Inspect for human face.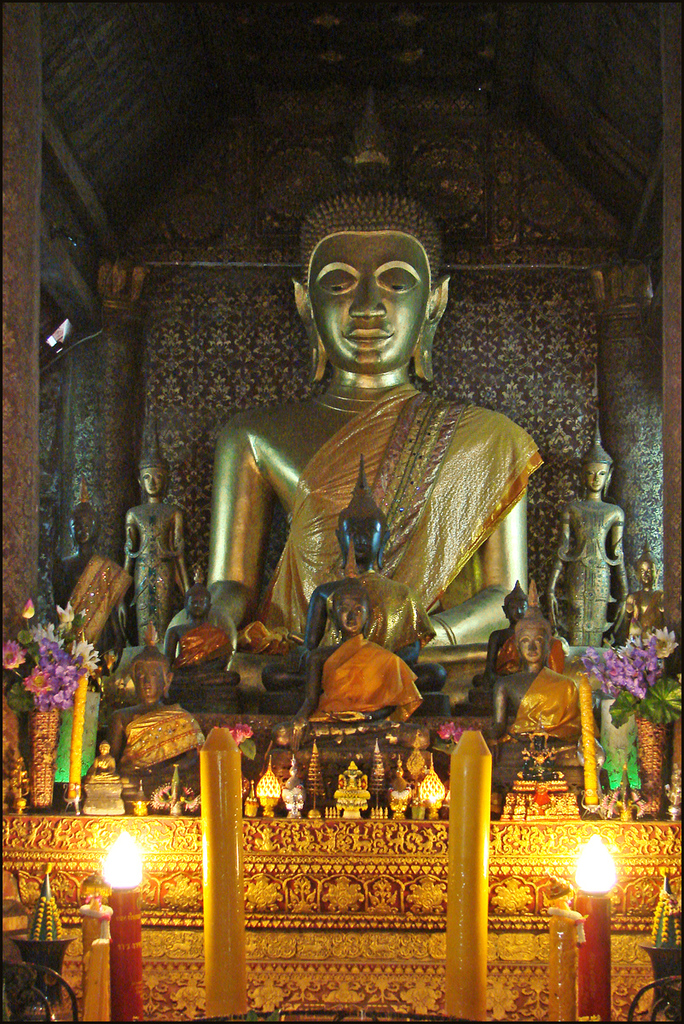
Inspection: 139:662:164:700.
